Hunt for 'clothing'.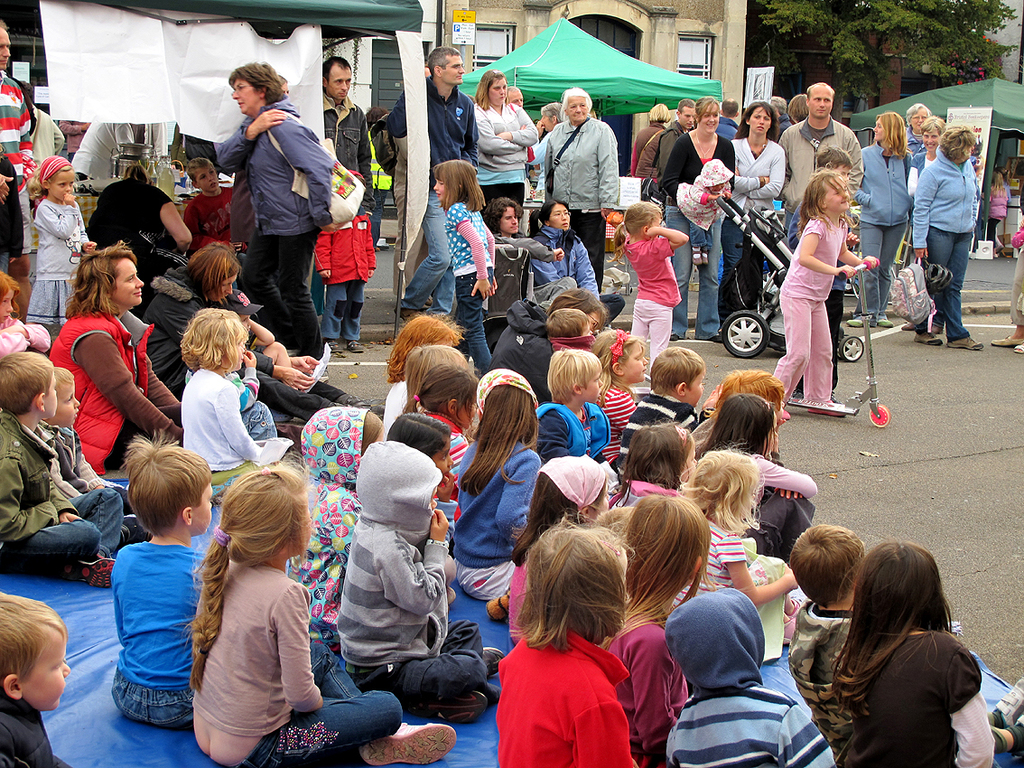
Hunted down at <box>665,589,841,767</box>.
